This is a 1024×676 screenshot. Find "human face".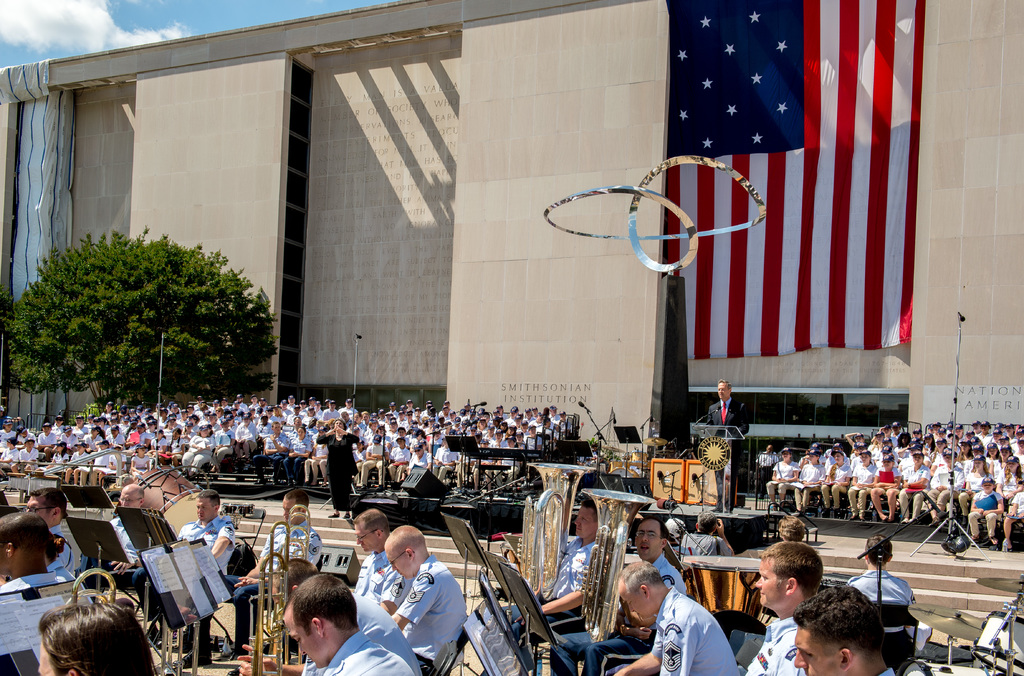
Bounding box: [385, 543, 409, 579].
